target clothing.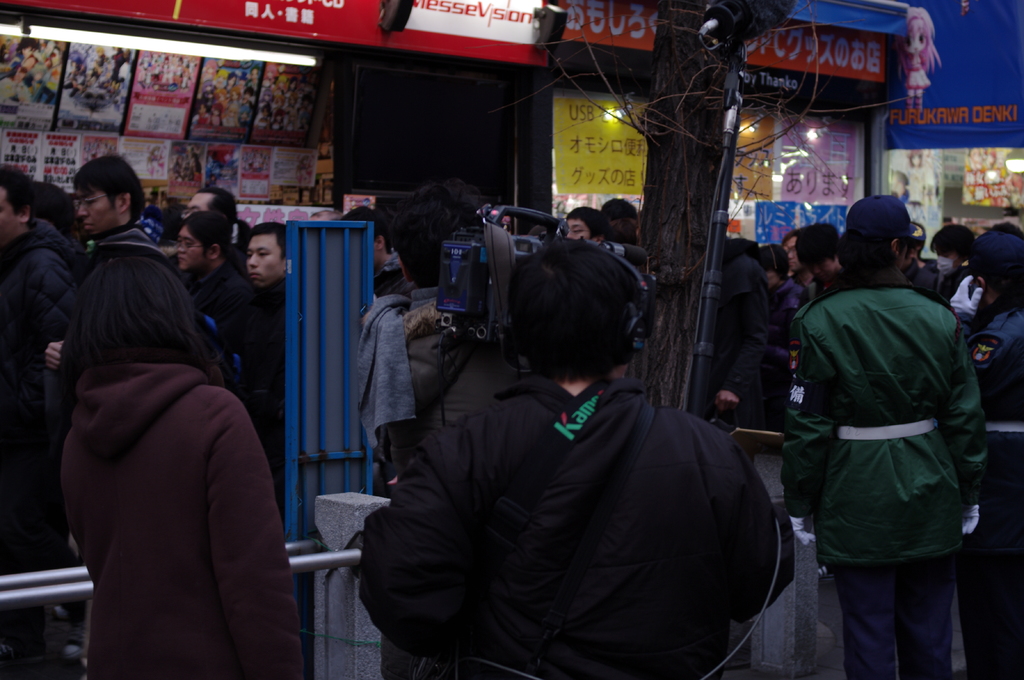
Target region: detection(786, 285, 991, 679).
